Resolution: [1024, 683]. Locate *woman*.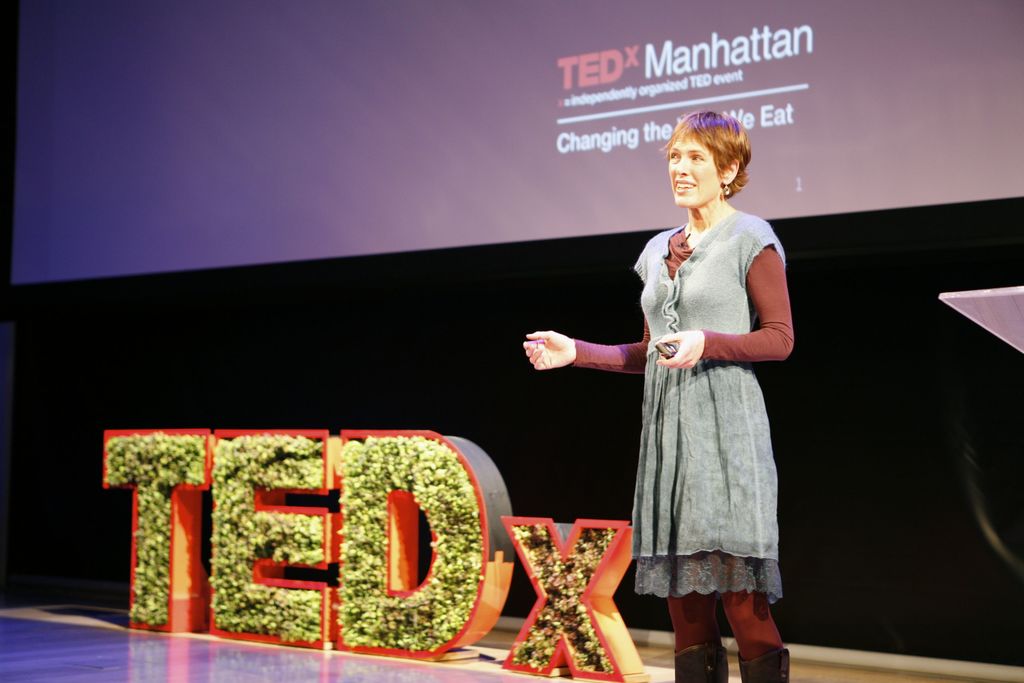
[x1=589, y1=151, x2=805, y2=598].
